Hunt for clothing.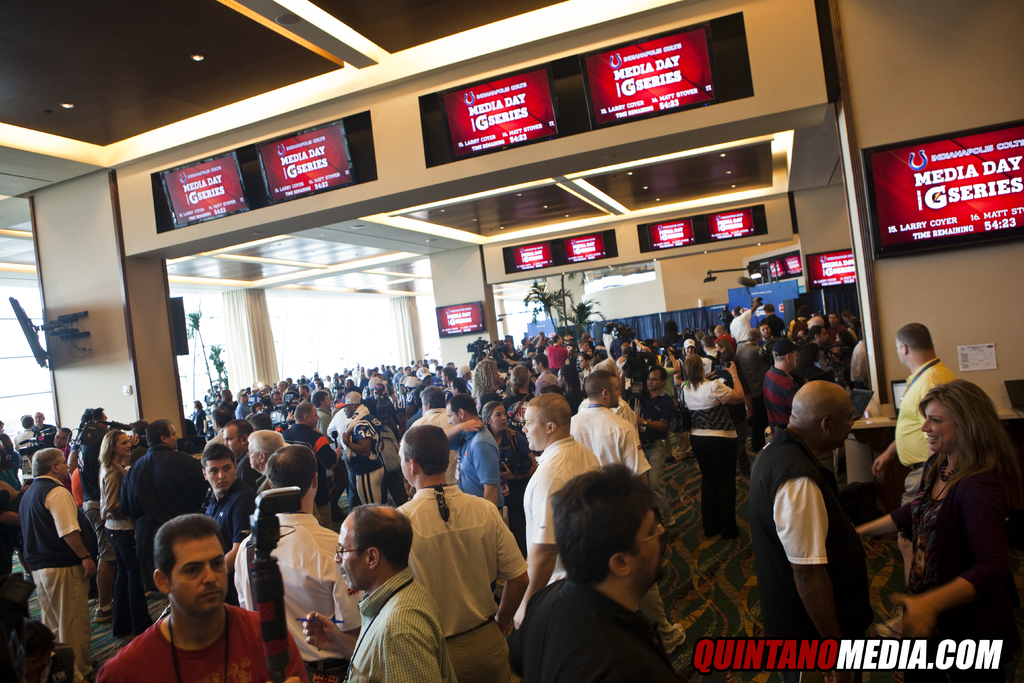
Hunted down at left=337, top=559, right=453, bottom=682.
